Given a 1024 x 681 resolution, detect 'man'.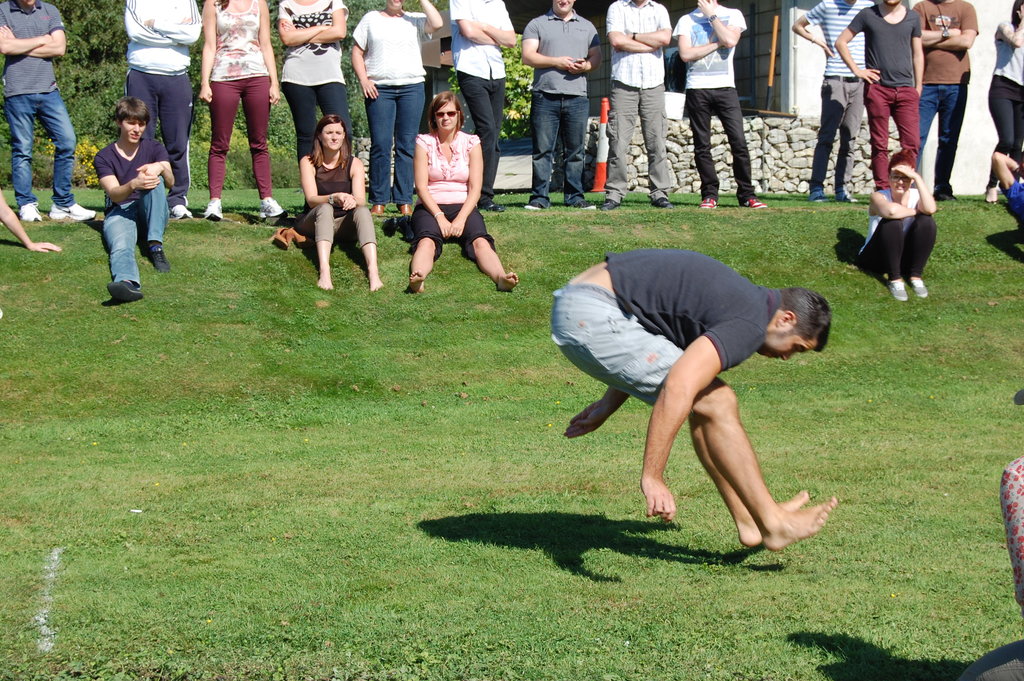
pyautogui.locateOnScreen(524, 0, 604, 214).
